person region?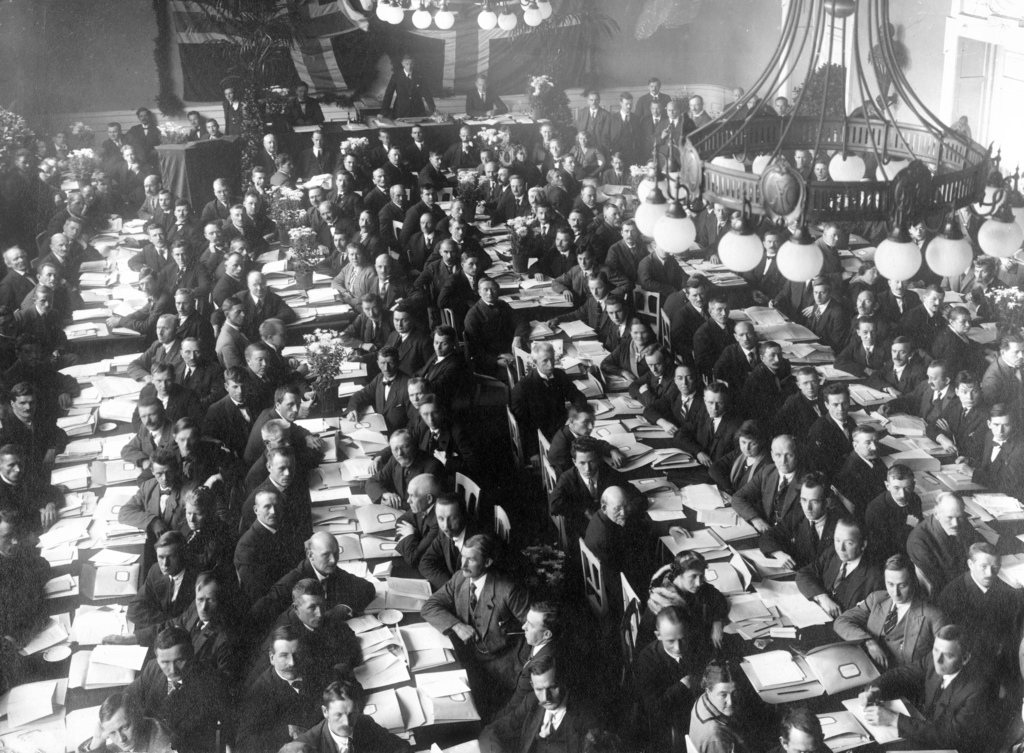
bbox=[78, 688, 189, 752]
